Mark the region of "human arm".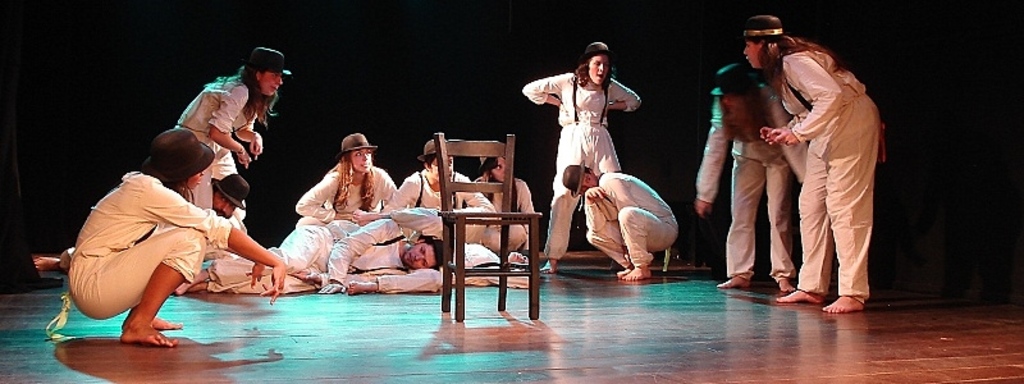
Region: rect(132, 175, 292, 306).
